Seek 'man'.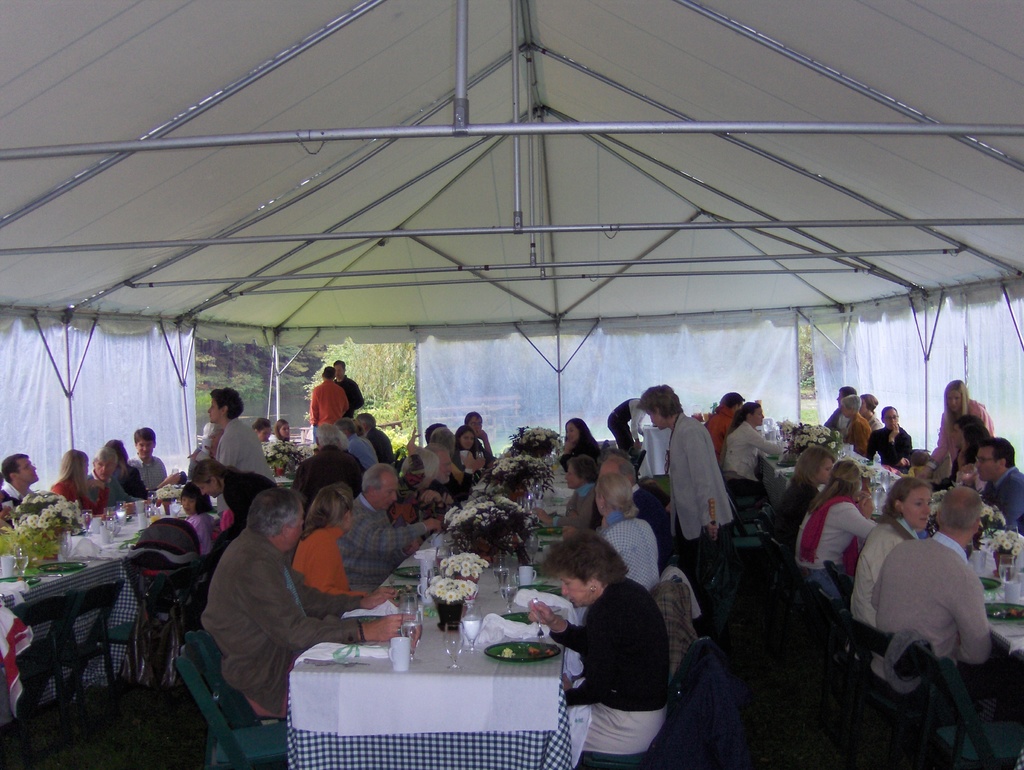
292/422/369/513.
